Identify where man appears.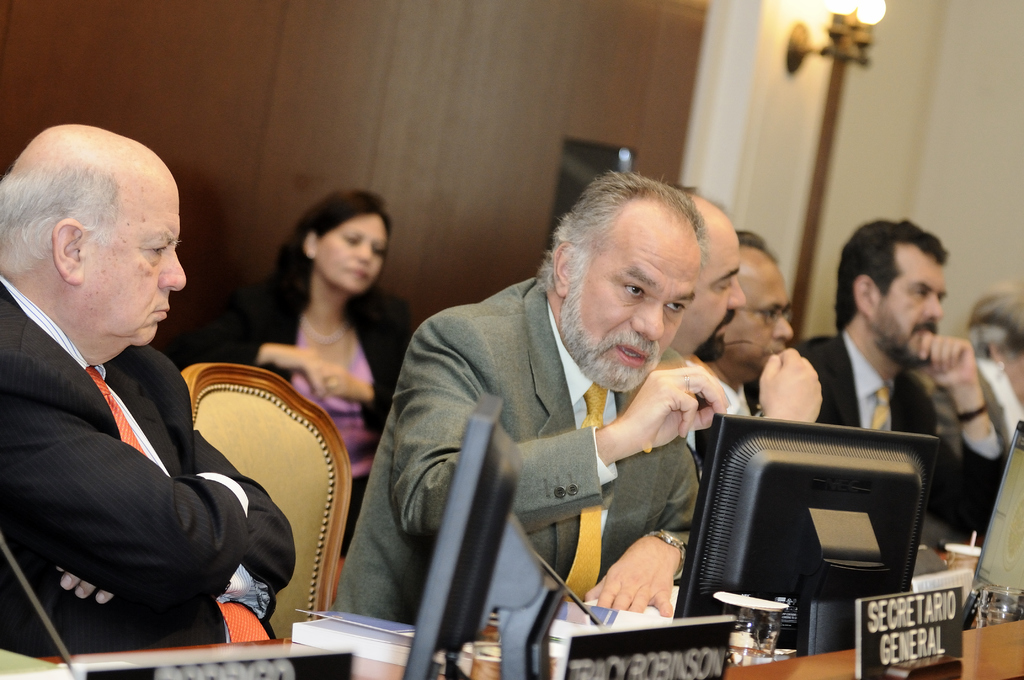
Appears at x1=0 y1=128 x2=279 y2=656.
